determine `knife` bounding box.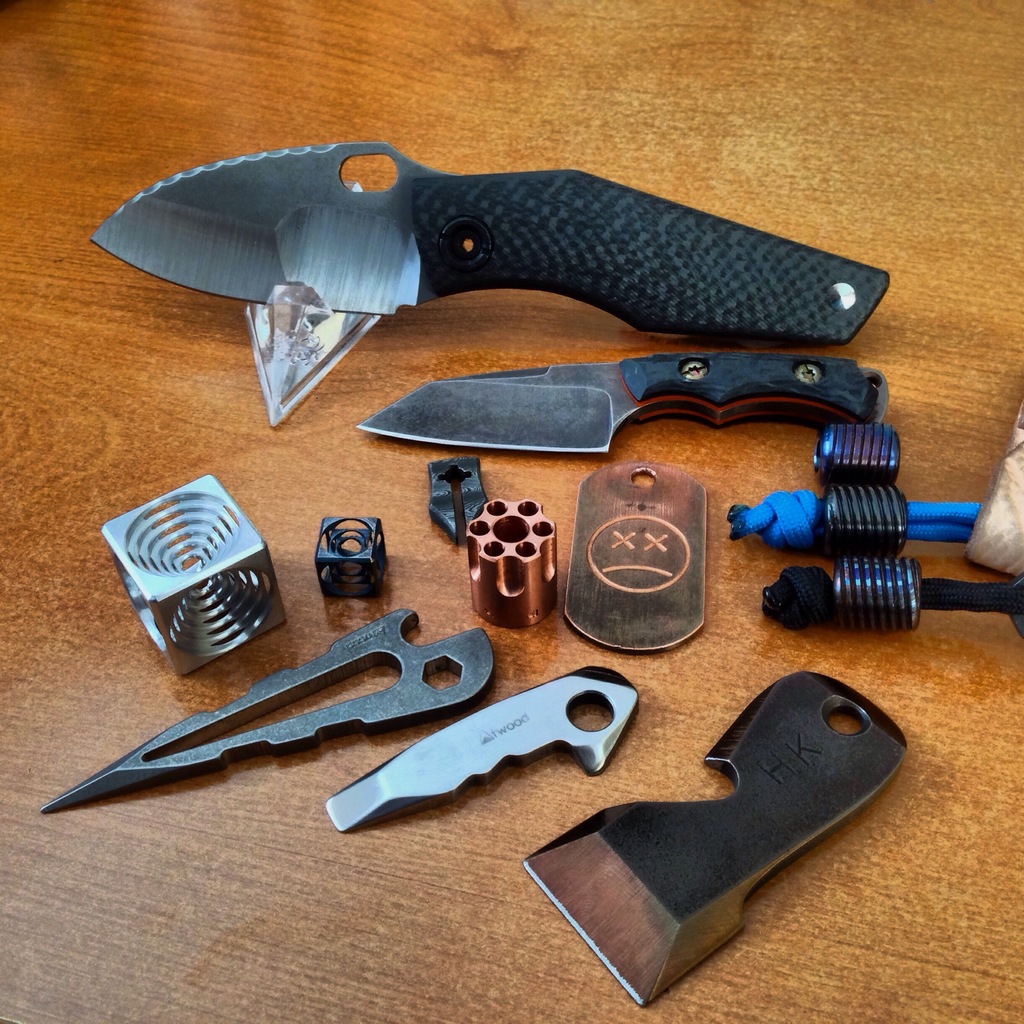
Determined: region(86, 135, 886, 435).
